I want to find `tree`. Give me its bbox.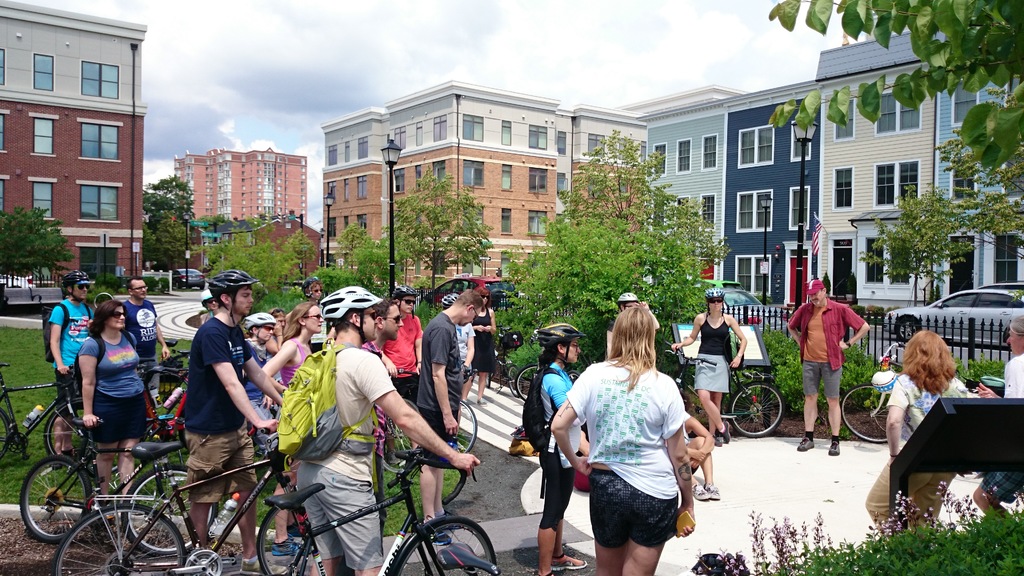
locate(856, 177, 979, 306).
